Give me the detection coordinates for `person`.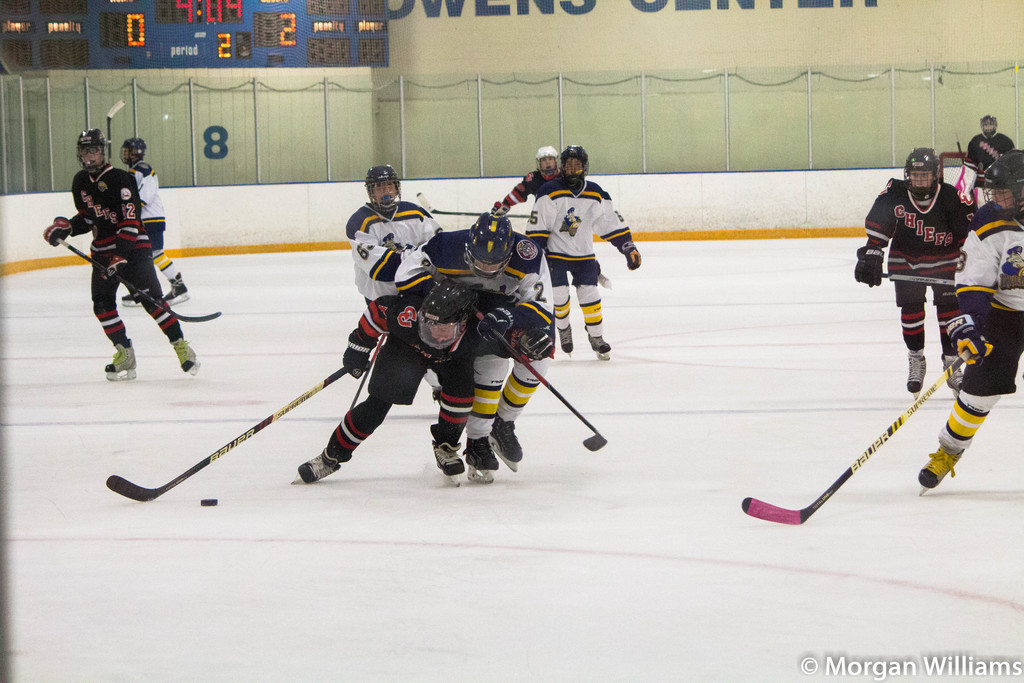
{"left": 396, "top": 213, "right": 563, "bottom": 472}.
